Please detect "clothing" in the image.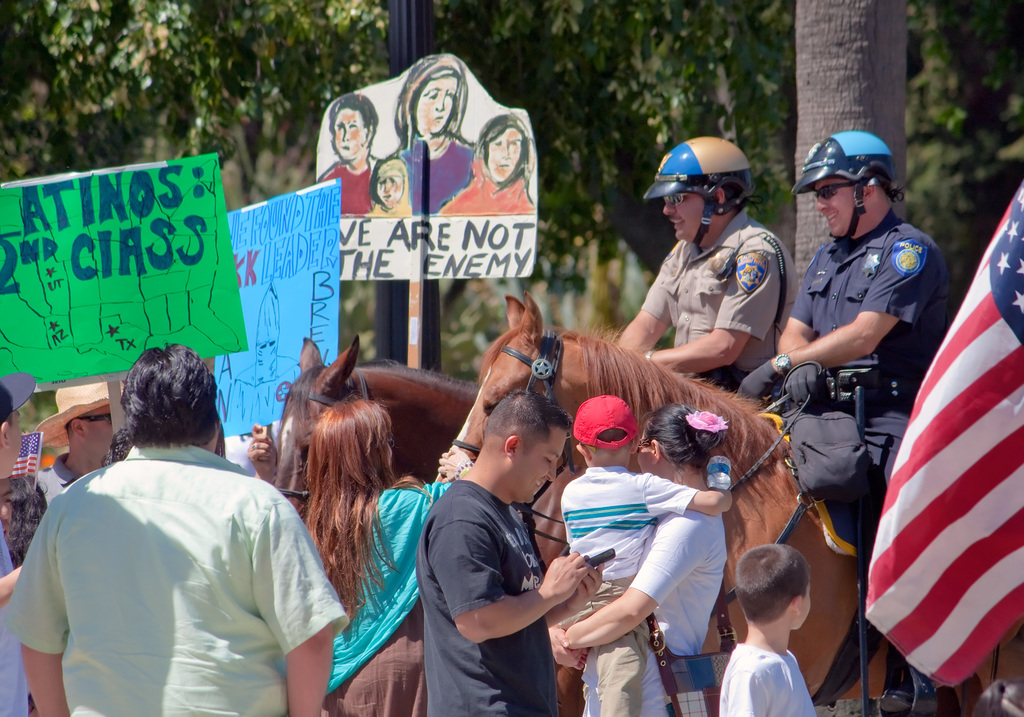
bbox=[644, 206, 800, 377].
